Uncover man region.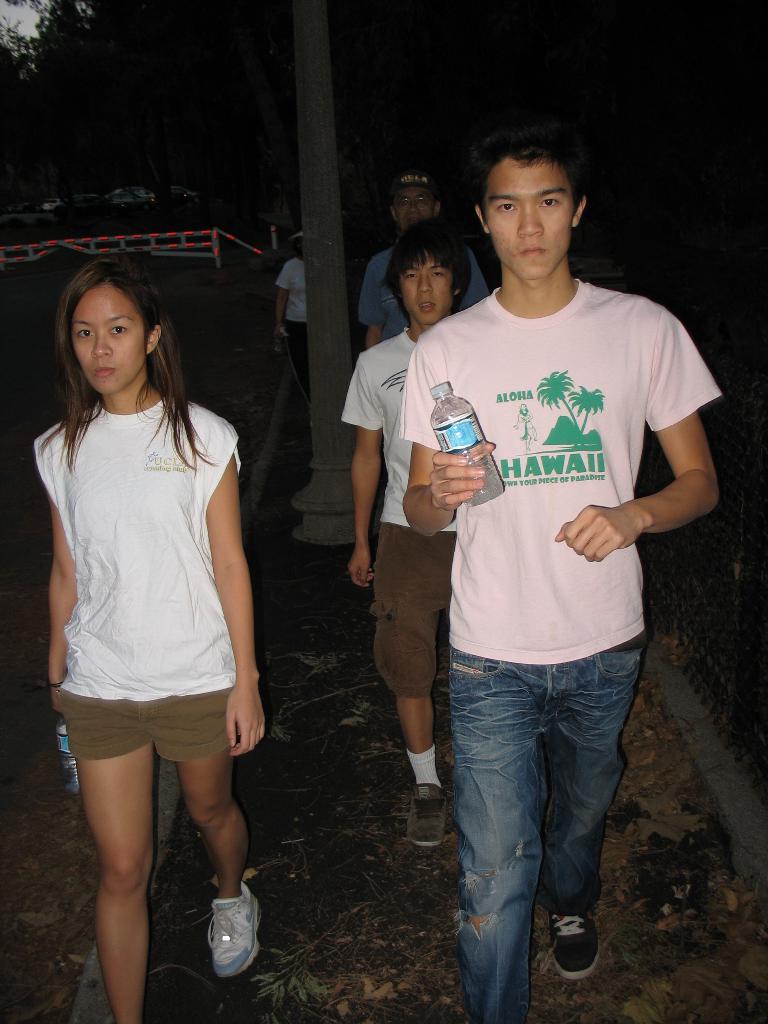
Uncovered: 366 125 710 982.
